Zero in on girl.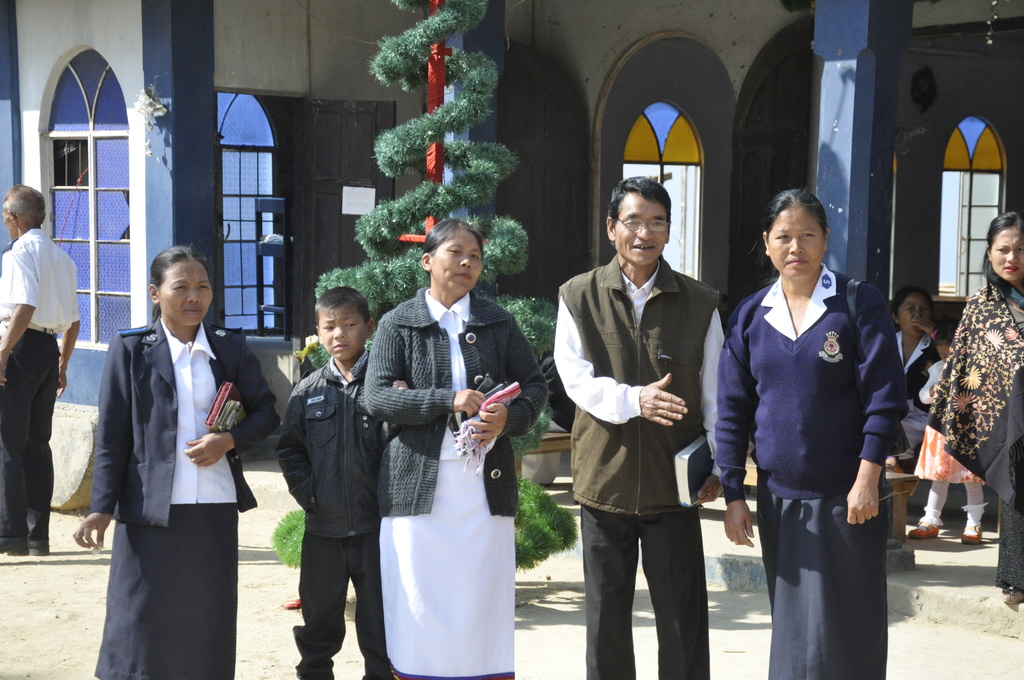
Zeroed in: l=901, t=317, r=992, b=551.
